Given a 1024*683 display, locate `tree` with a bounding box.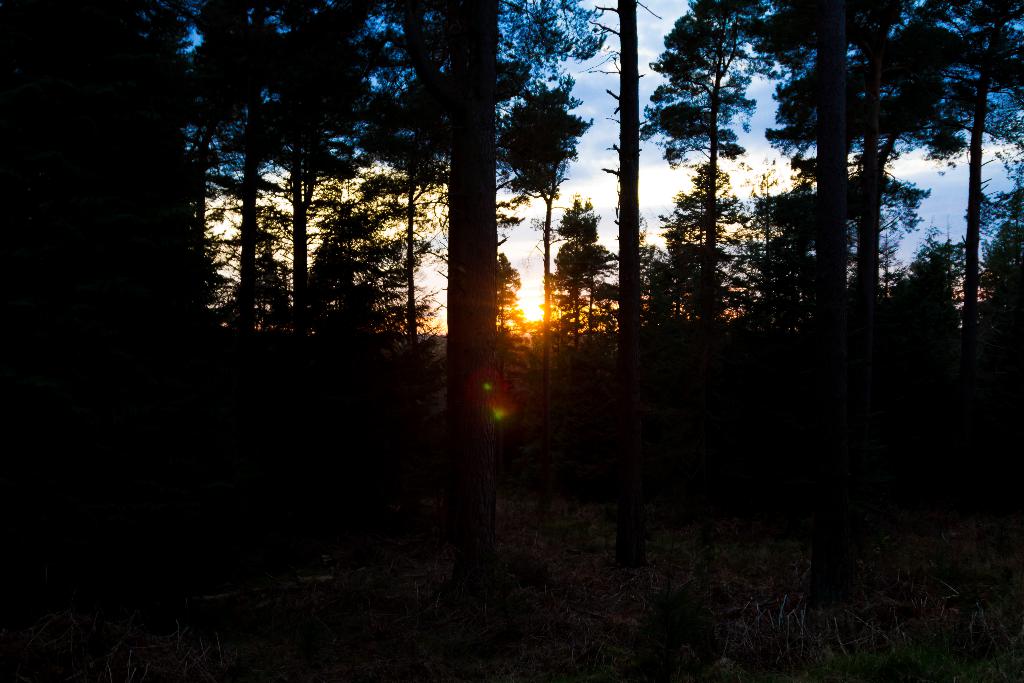
Located: crop(539, 192, 605, 365).
